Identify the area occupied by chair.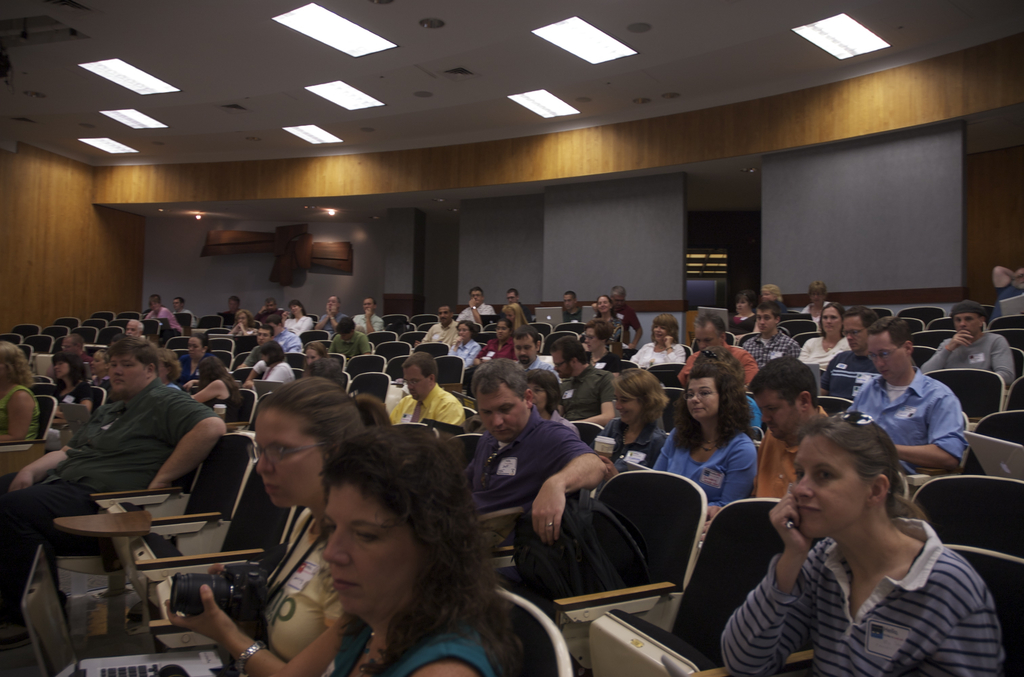
Area: (301,327,328,348).
